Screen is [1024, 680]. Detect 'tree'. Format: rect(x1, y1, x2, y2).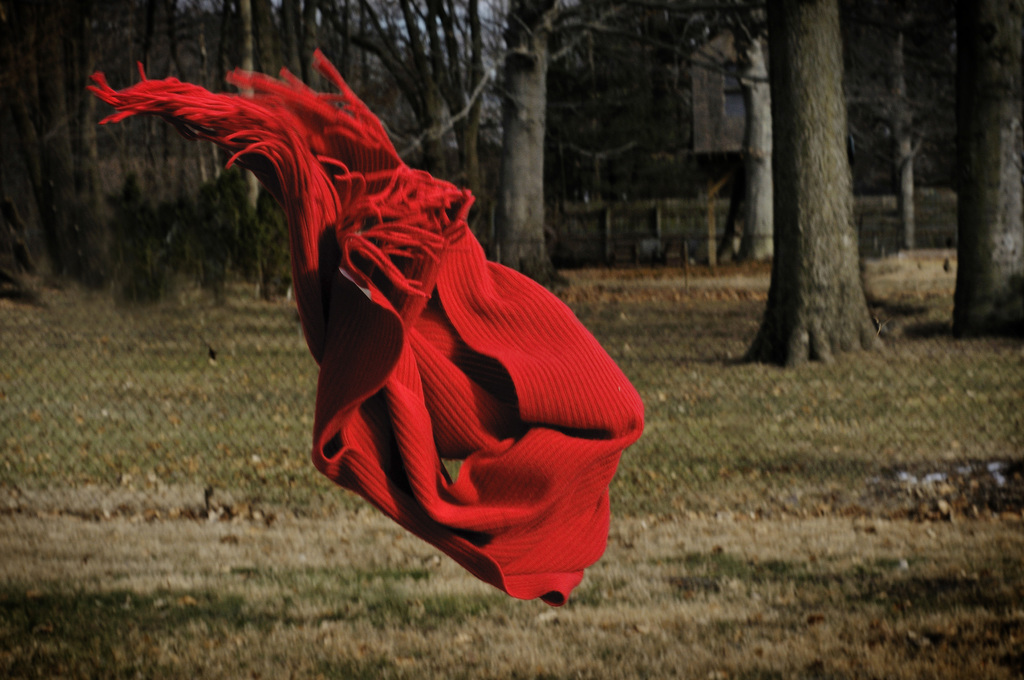
rect(495, 0, 566, 288).
